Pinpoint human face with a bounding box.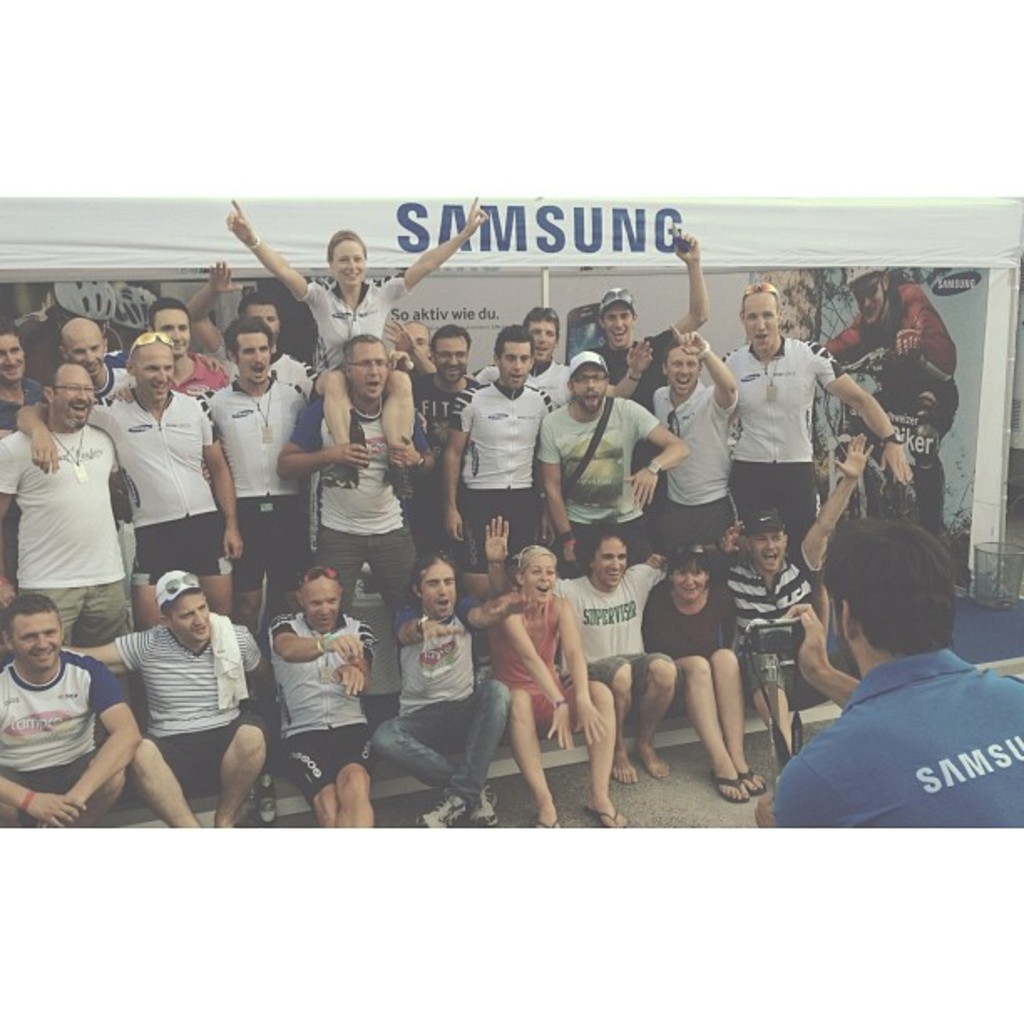
bbox(420, 561, 458, 619).
